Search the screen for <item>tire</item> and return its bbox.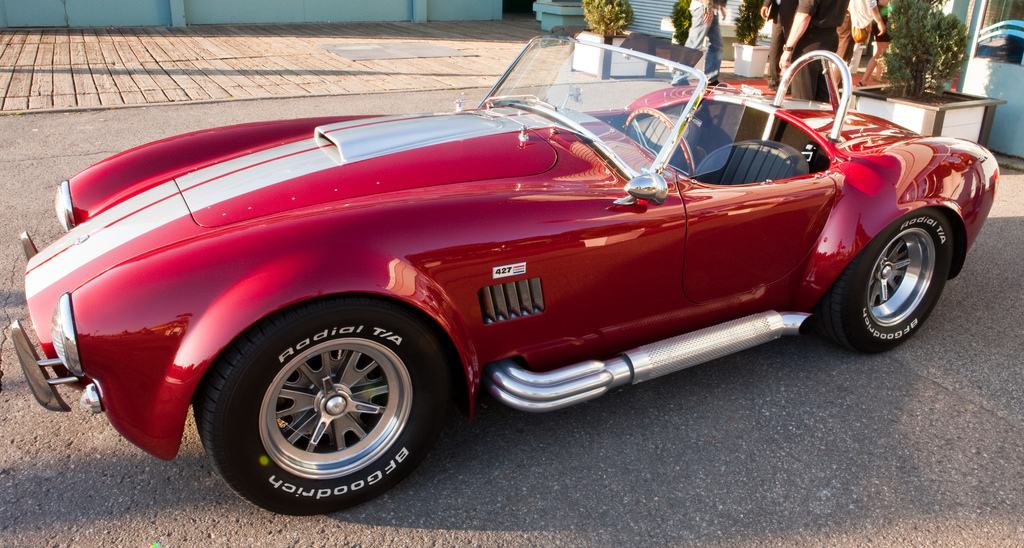
Found: select_region(187, 291, 460, 521).
